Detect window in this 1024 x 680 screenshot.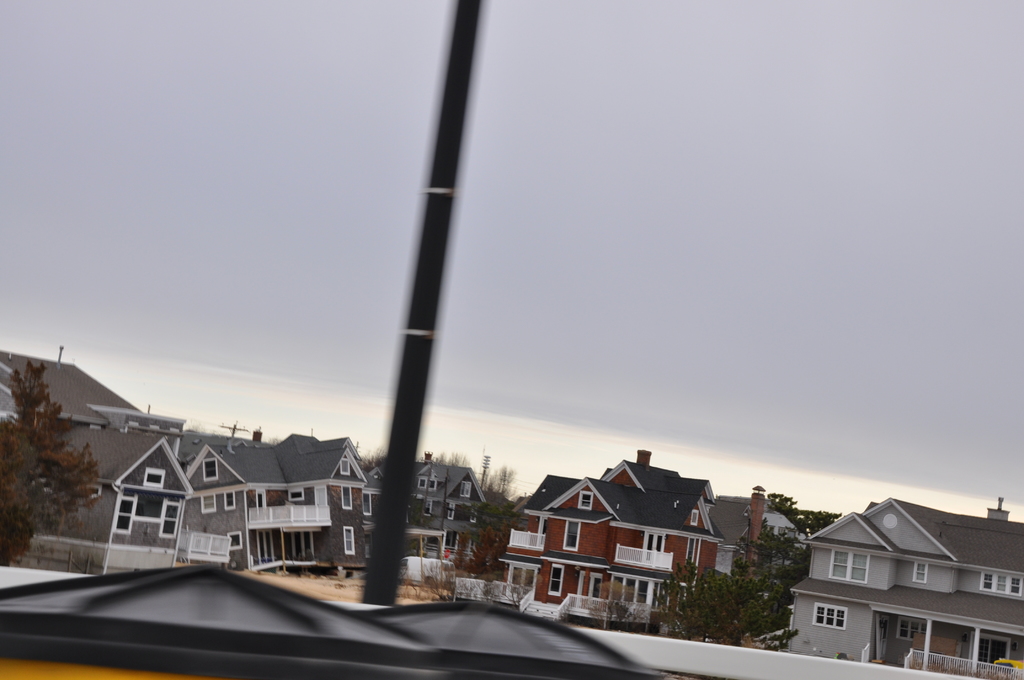
Detection: 420:479:429:488.
